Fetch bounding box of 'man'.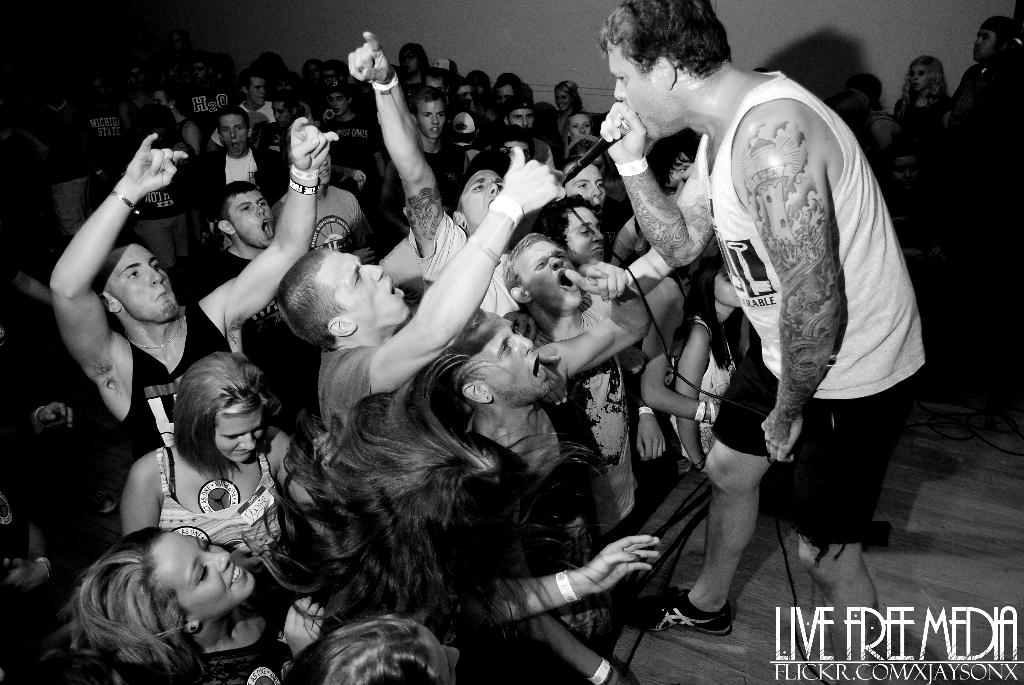
Bbox: Rect(271, 143, 572, 480).
